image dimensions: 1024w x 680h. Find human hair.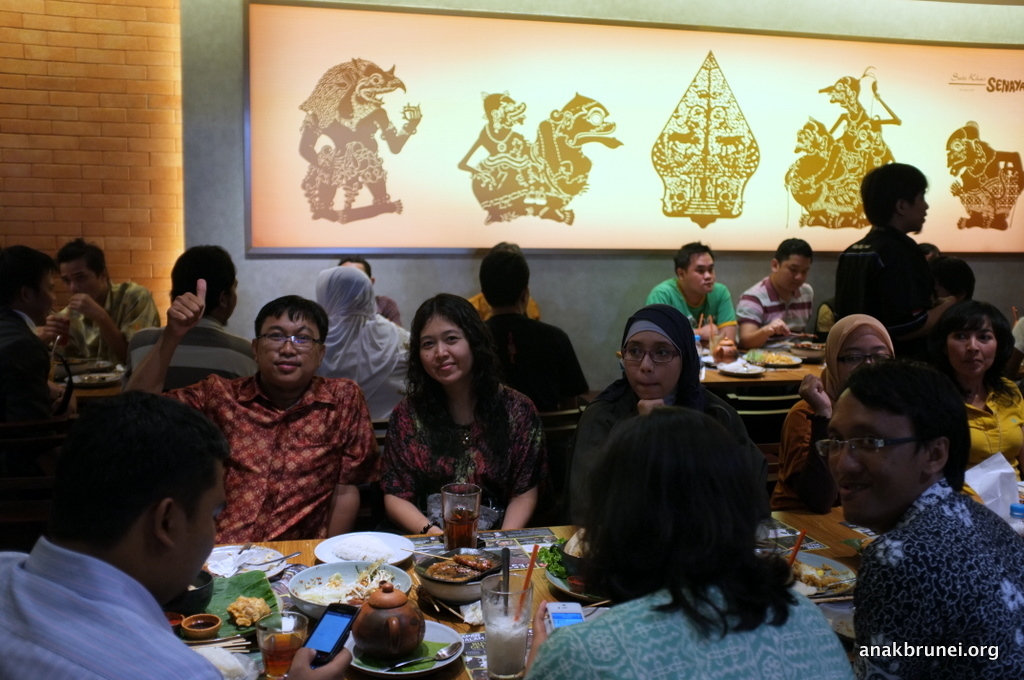
bbox(479, 240, 529, 311).
